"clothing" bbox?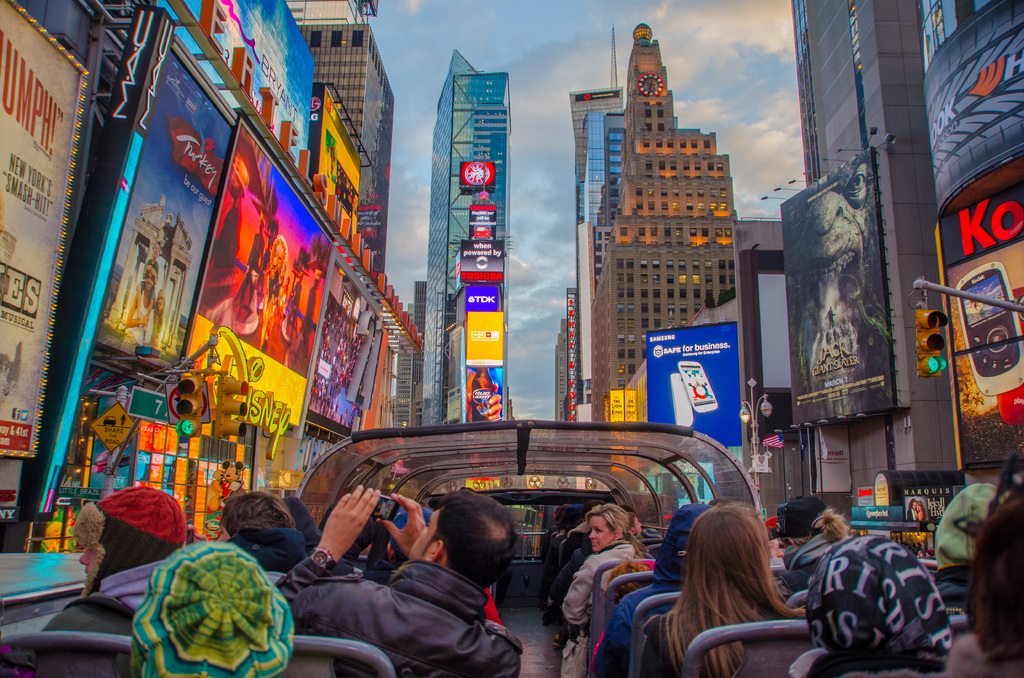
(x1=89, y1=553, x2=190, y2=620)
